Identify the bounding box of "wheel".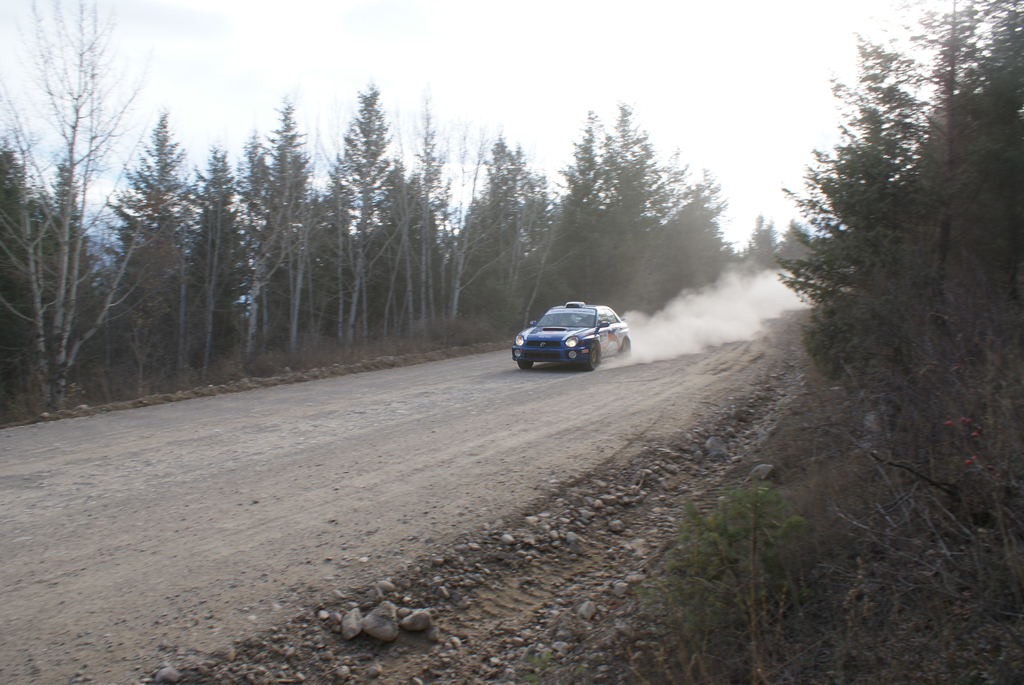
bbox=[619, 340, 632, 361].
